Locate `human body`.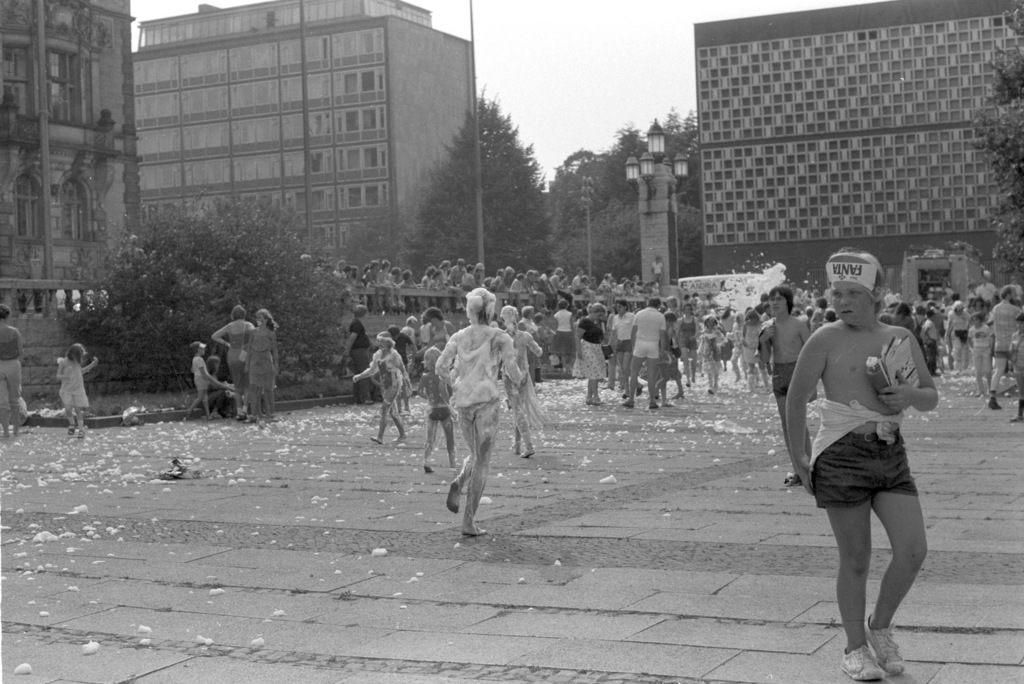
Bounding box: 423, 308, 453, 350.
